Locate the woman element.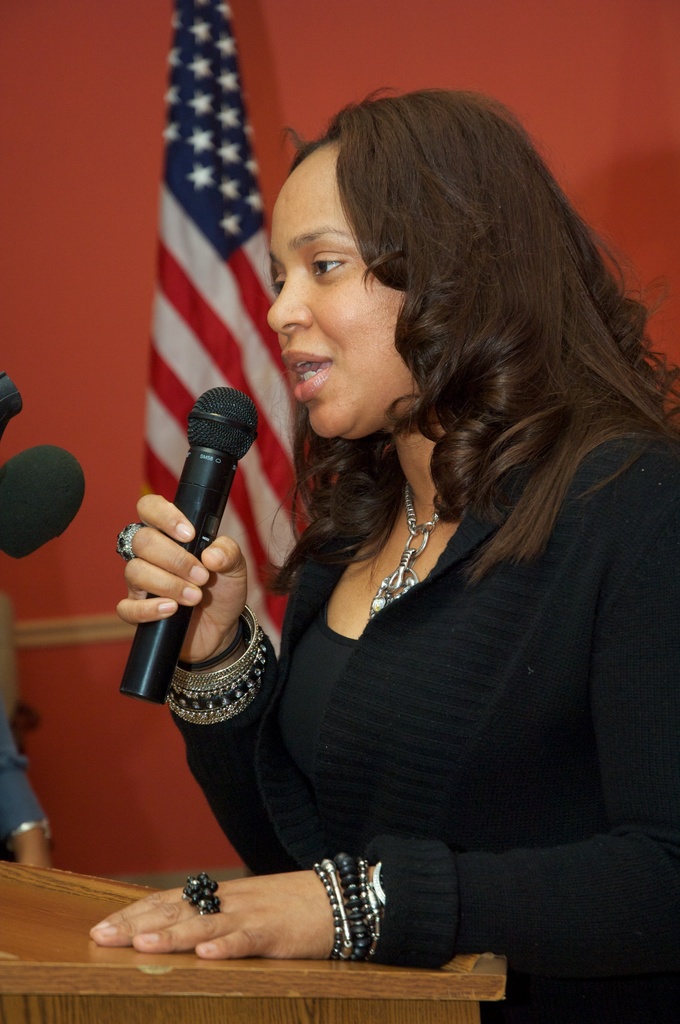
Element bbox: bbox(47, 33, 654, 1011).
